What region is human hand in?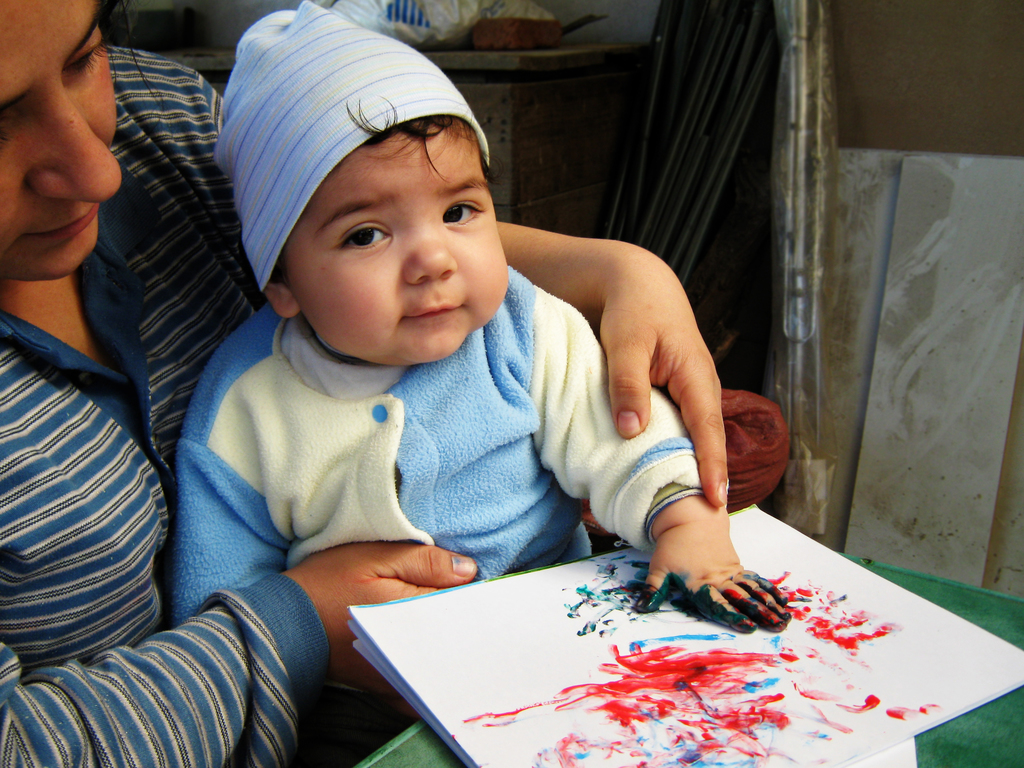
(286,536,477,696).
